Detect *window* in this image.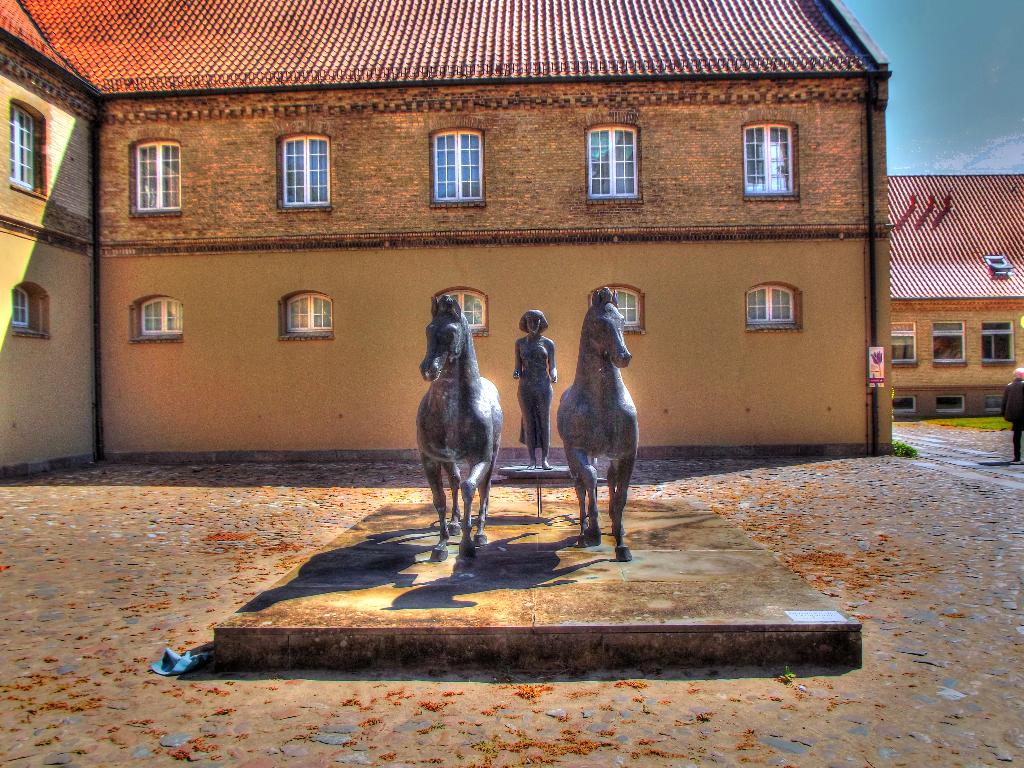
Detection: (x1=746, y1=290, x2=799, y2=329).
